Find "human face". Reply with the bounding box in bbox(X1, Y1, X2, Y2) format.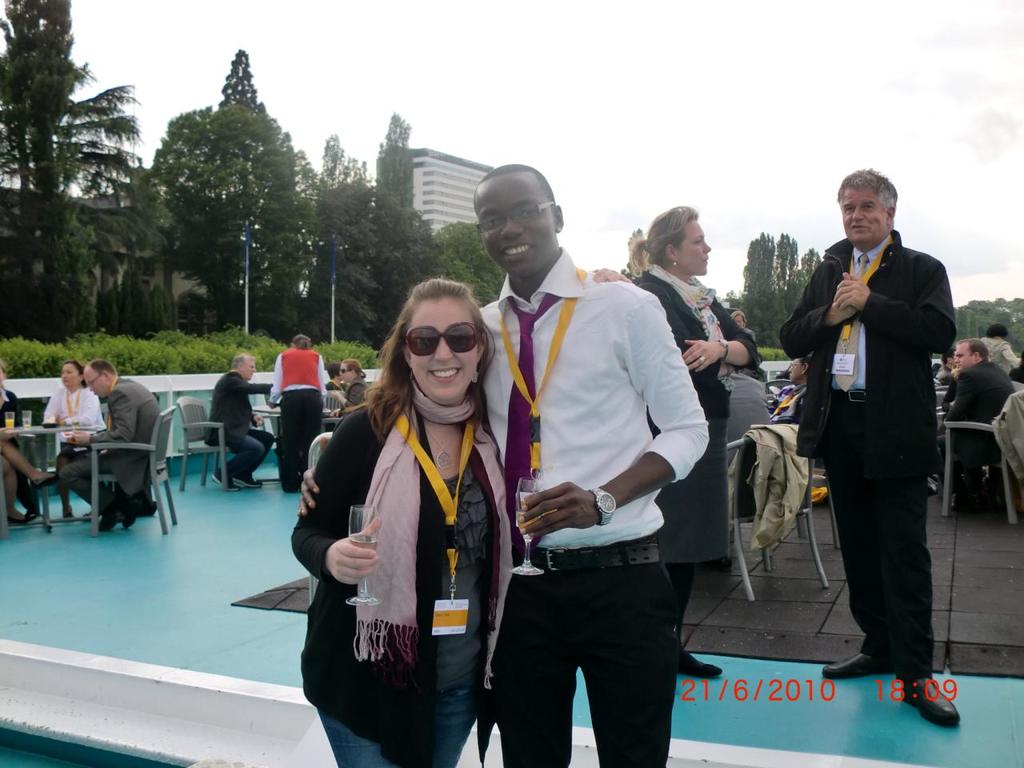
bbox(405, 296, 479, 400).
